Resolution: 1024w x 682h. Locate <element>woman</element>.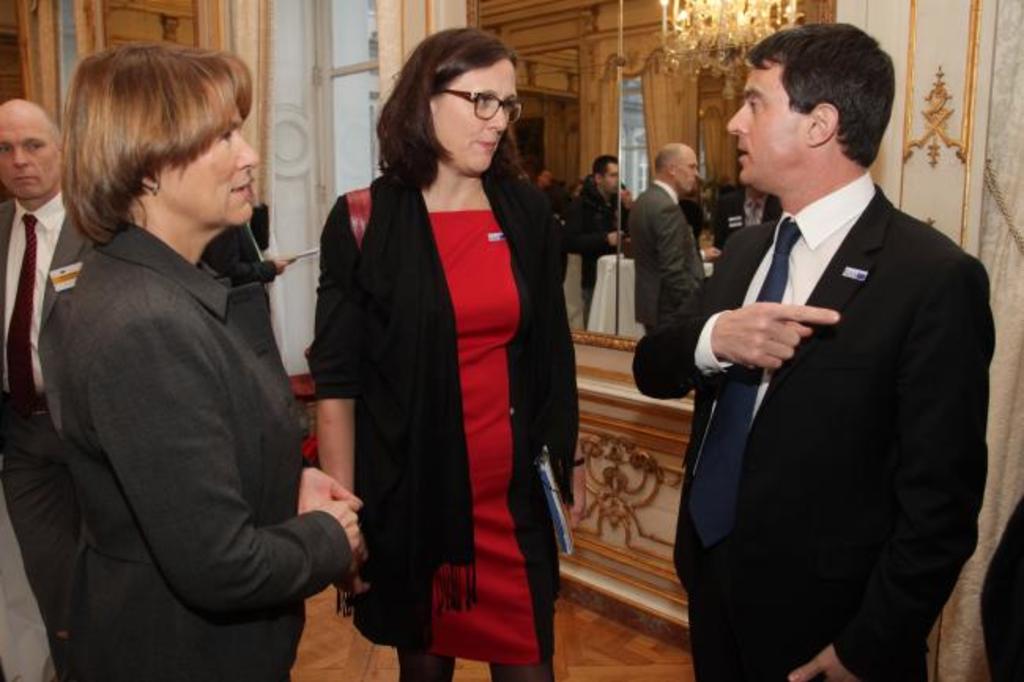
[left=298, top=24, right=562, bottom=680].
